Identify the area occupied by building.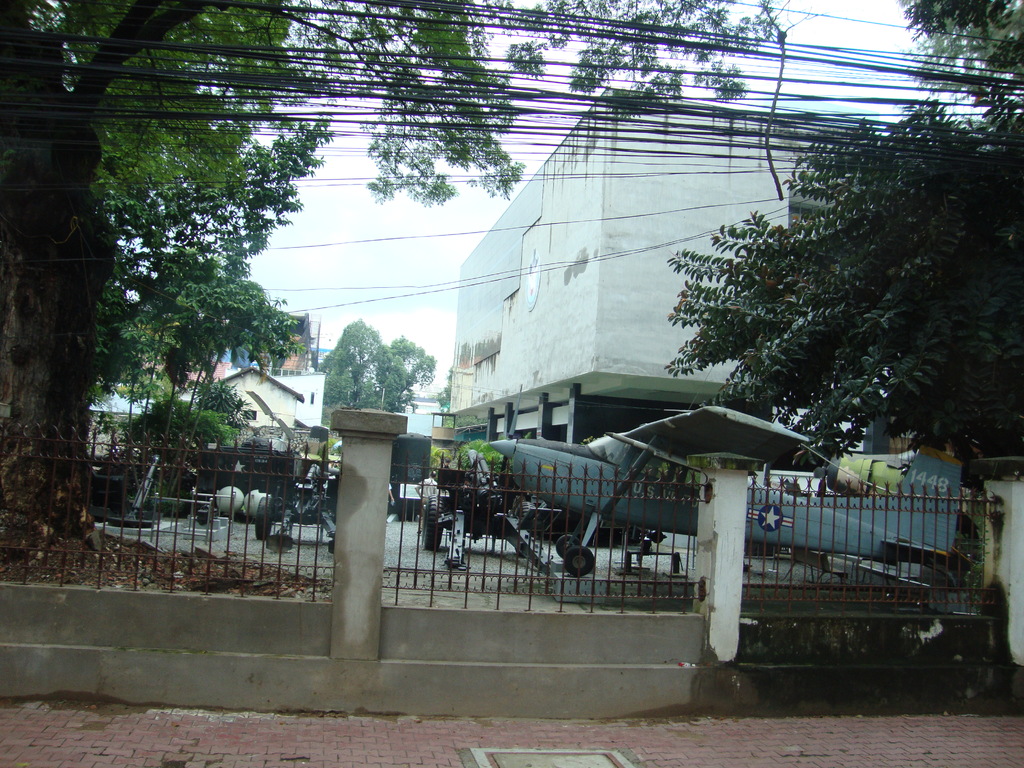
Area: bbox=[92, 367, 326, 457].
